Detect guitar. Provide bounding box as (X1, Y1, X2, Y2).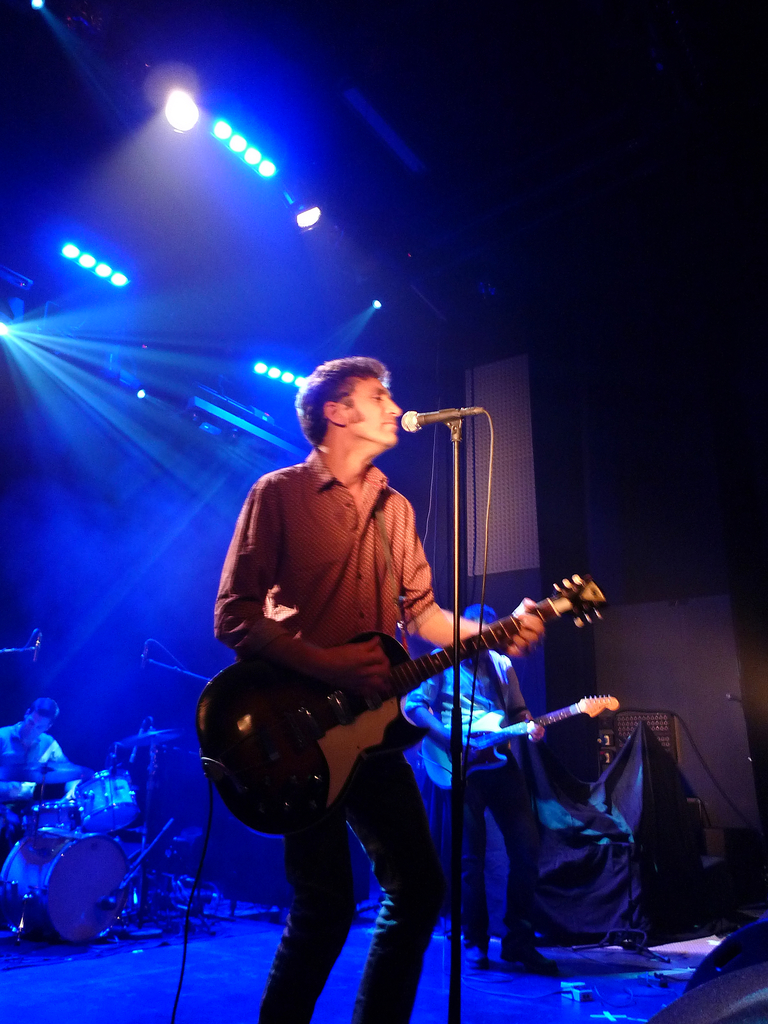
(415, 687, 626, 811).
